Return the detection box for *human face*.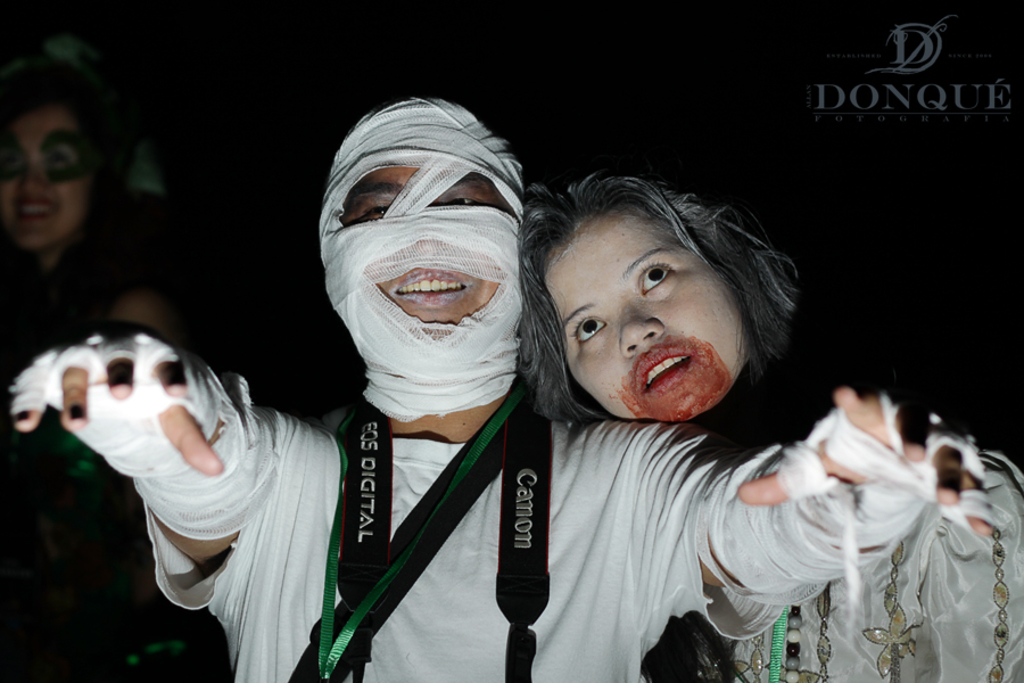
locate(0, 101, 89, 255).
